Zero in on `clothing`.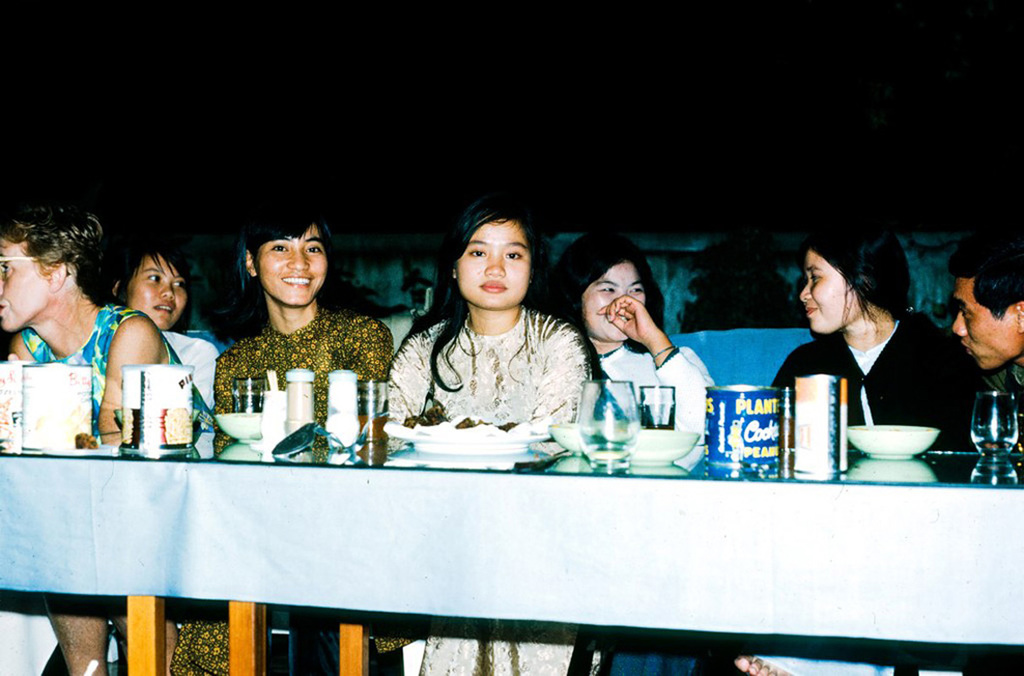
Zeroed in: select_region(789, 289, 944, 439).
